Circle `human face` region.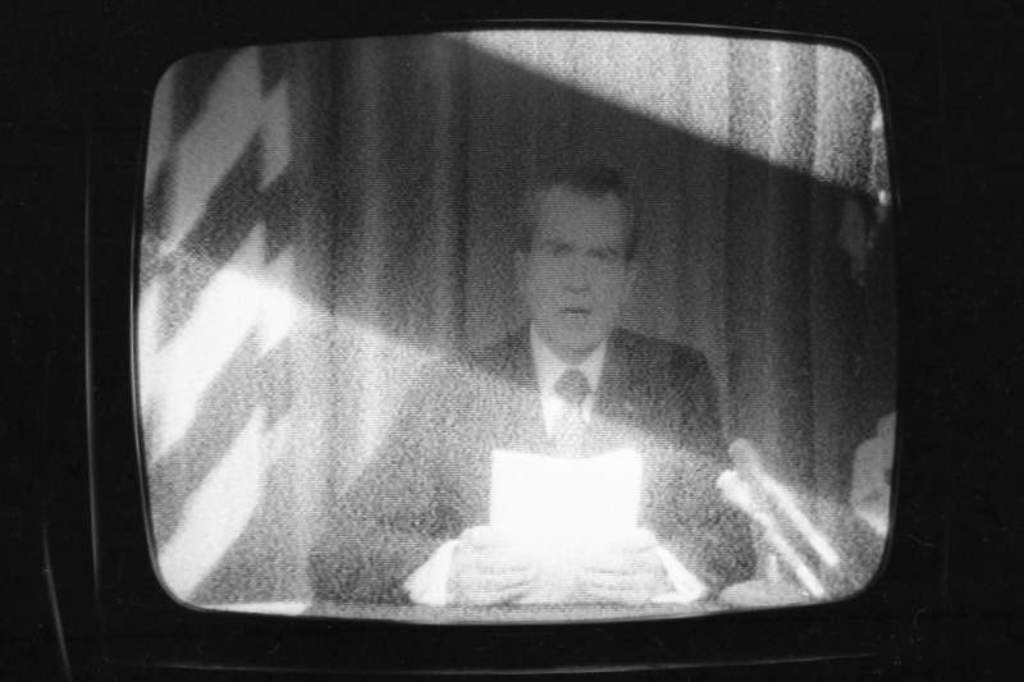
Region: <bbox>524, 187, 625, 352</bbox>.
